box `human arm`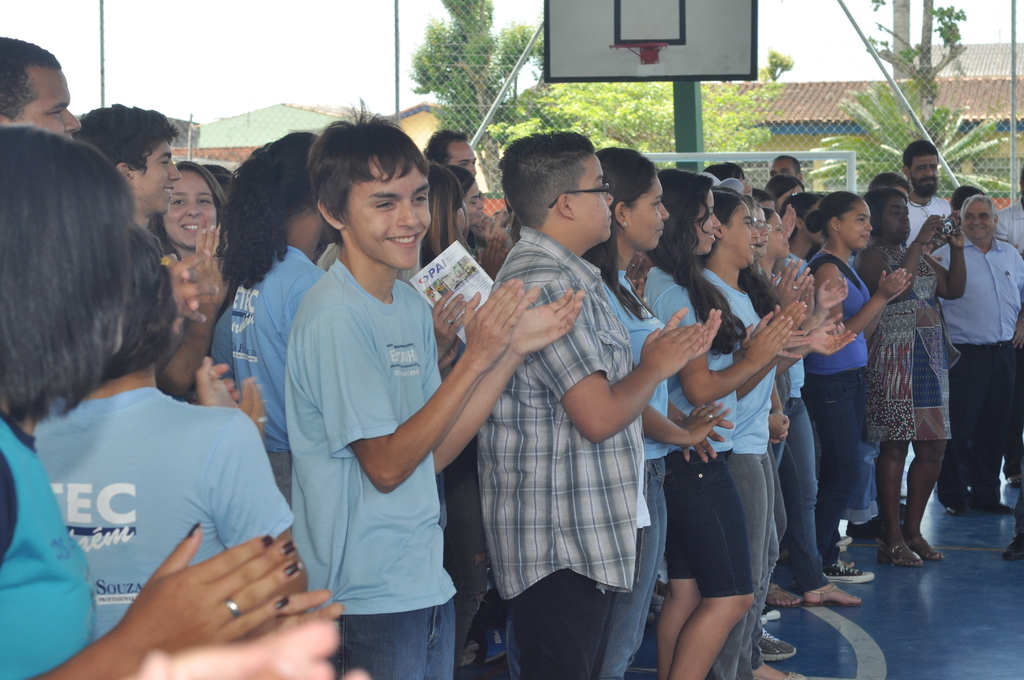
region(305, 277, 529, 496)
